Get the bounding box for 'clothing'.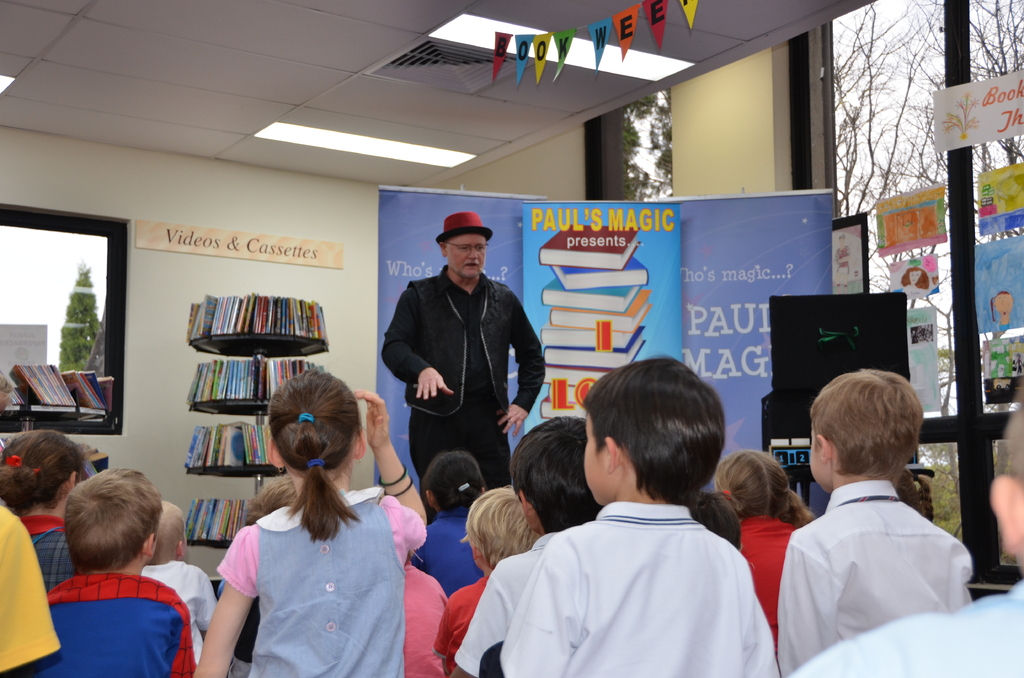
(left=403, top=501, right=490, bottom=595).
